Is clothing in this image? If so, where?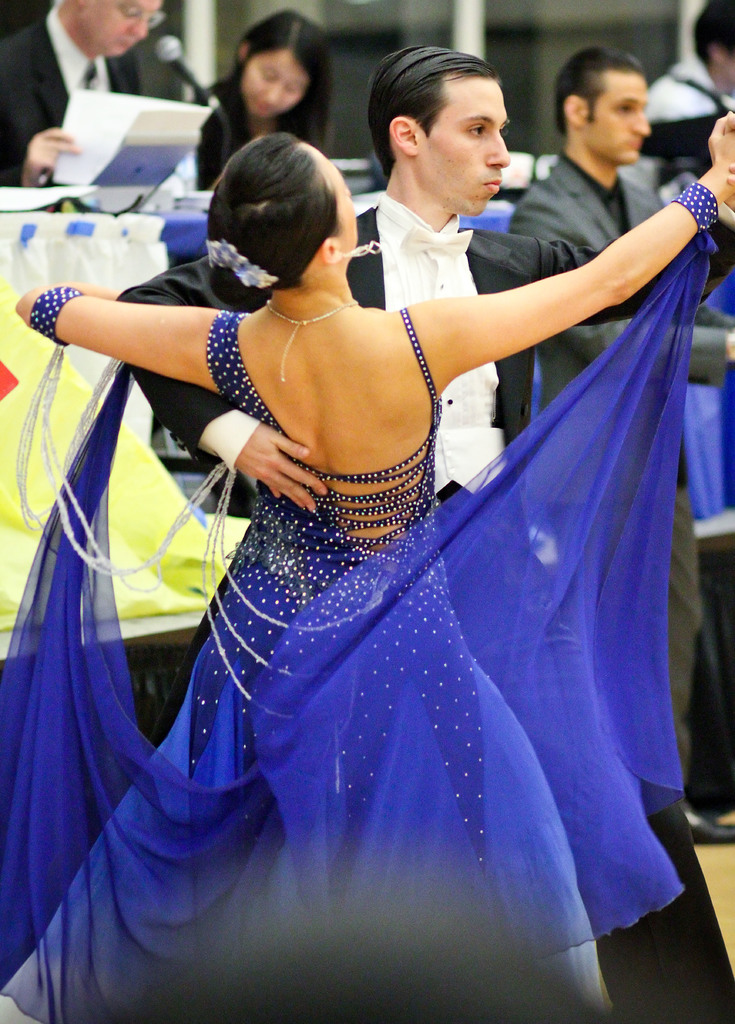
Yes, at box(645, 47, 734, 119).
